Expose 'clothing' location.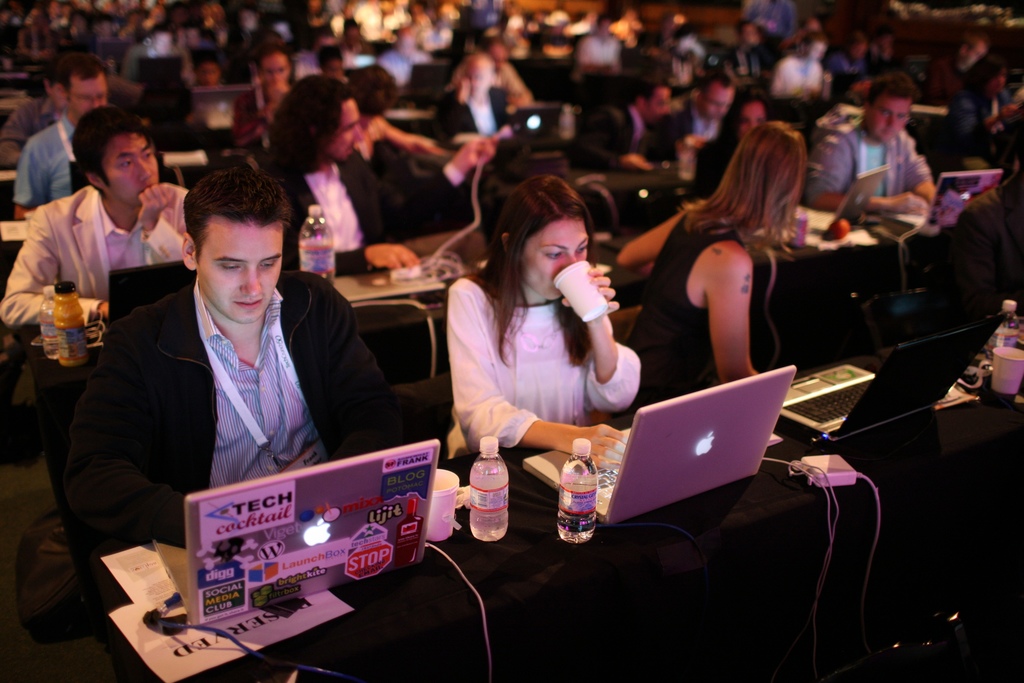
Exposed at crop(692, 128, 737, 196).
